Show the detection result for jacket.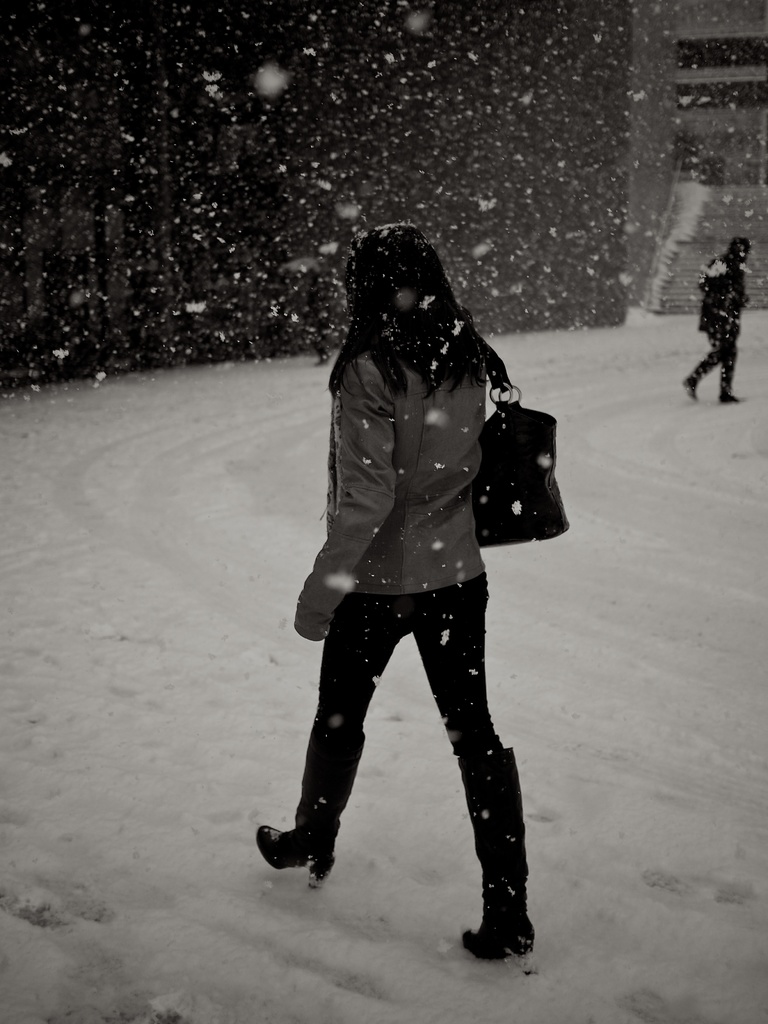
bbox=(275, 252, 566, 612).
